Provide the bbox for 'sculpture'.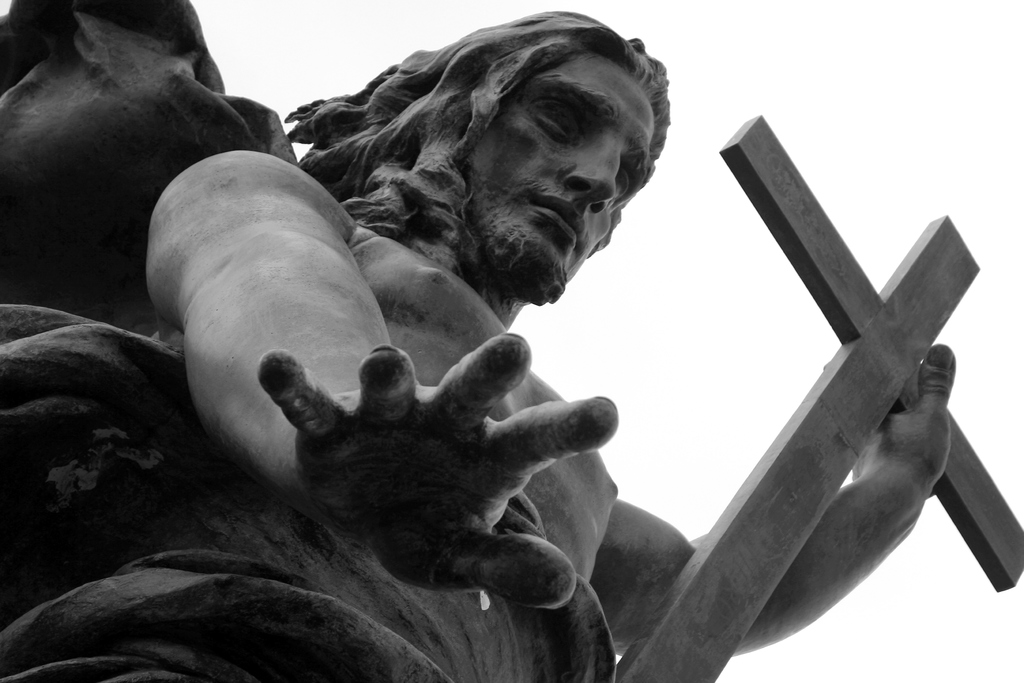
box(0, 0, 1023, 682).
